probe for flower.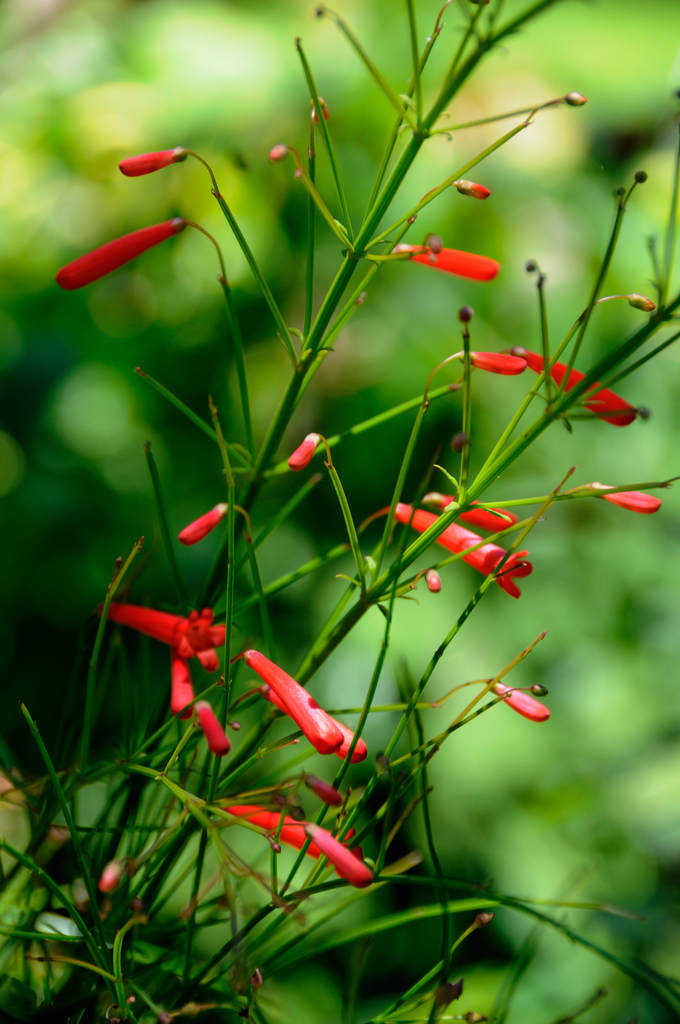
Probe result: <bbox>460, 182, 490, 202</bbox>.
